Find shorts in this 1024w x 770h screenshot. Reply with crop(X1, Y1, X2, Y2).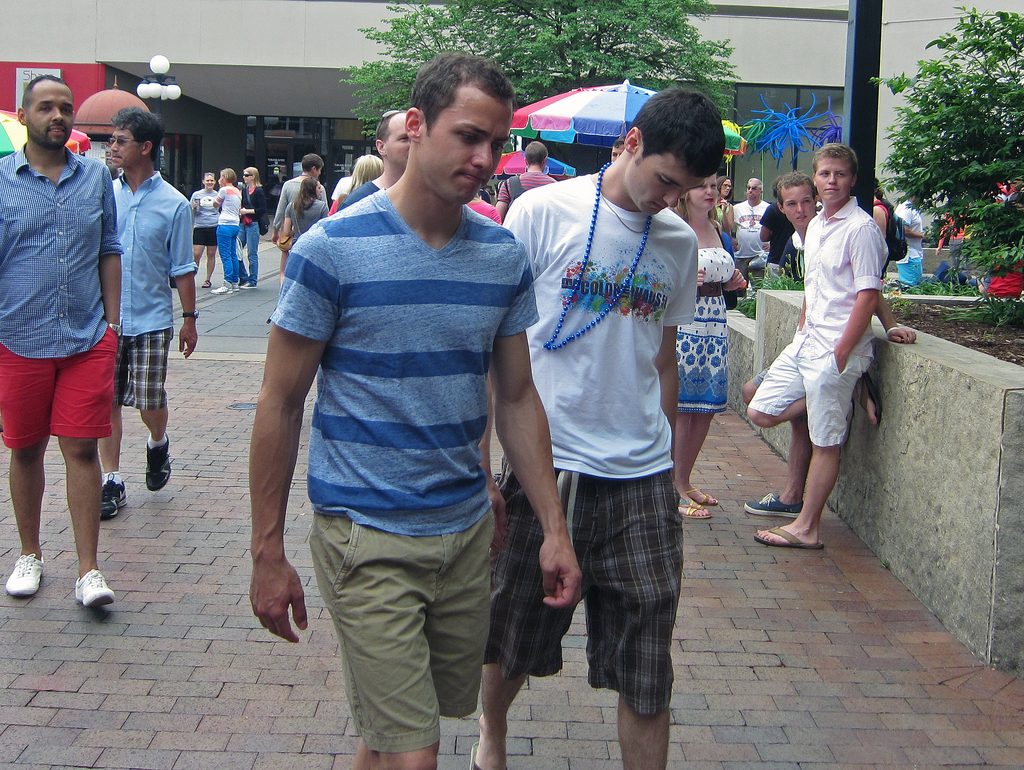
crop(116, 325, 173, 416).
